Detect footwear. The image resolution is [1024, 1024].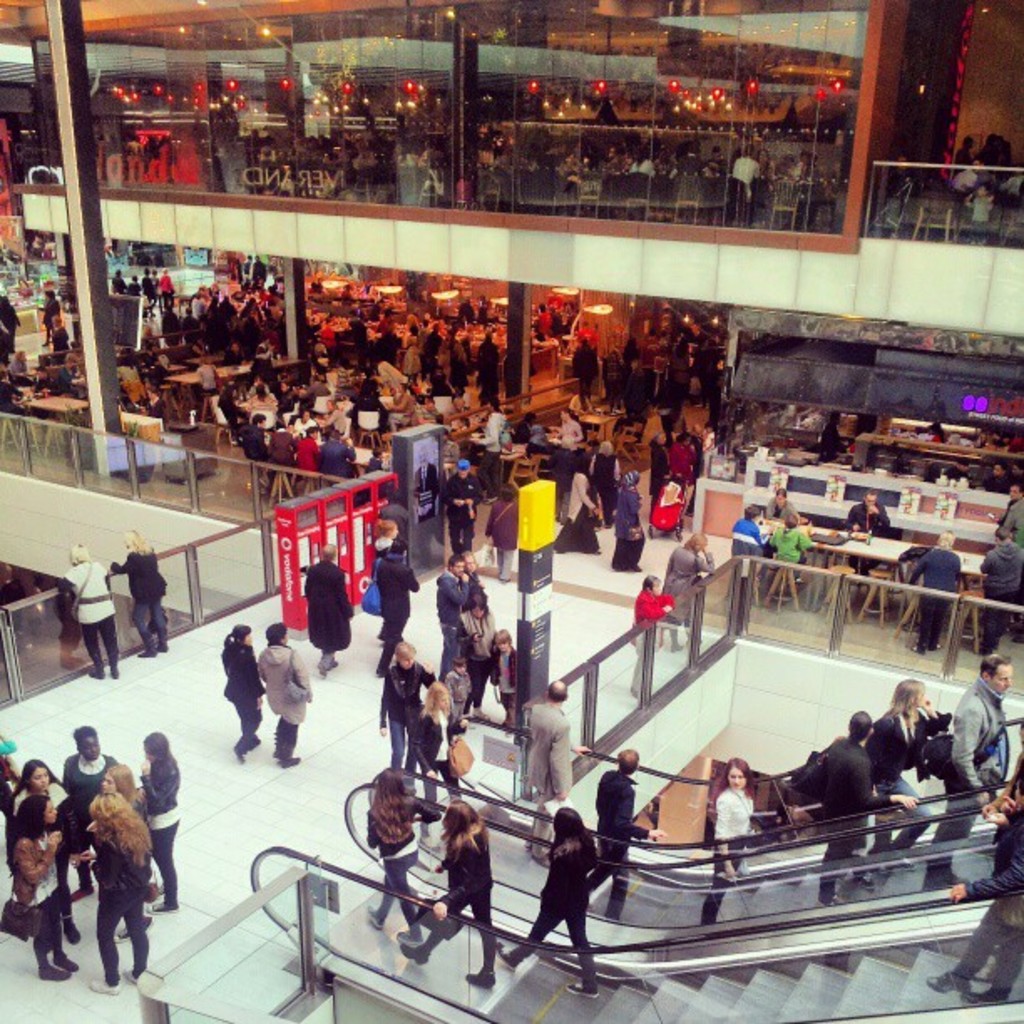
box=[141, 895, 176, 909].
